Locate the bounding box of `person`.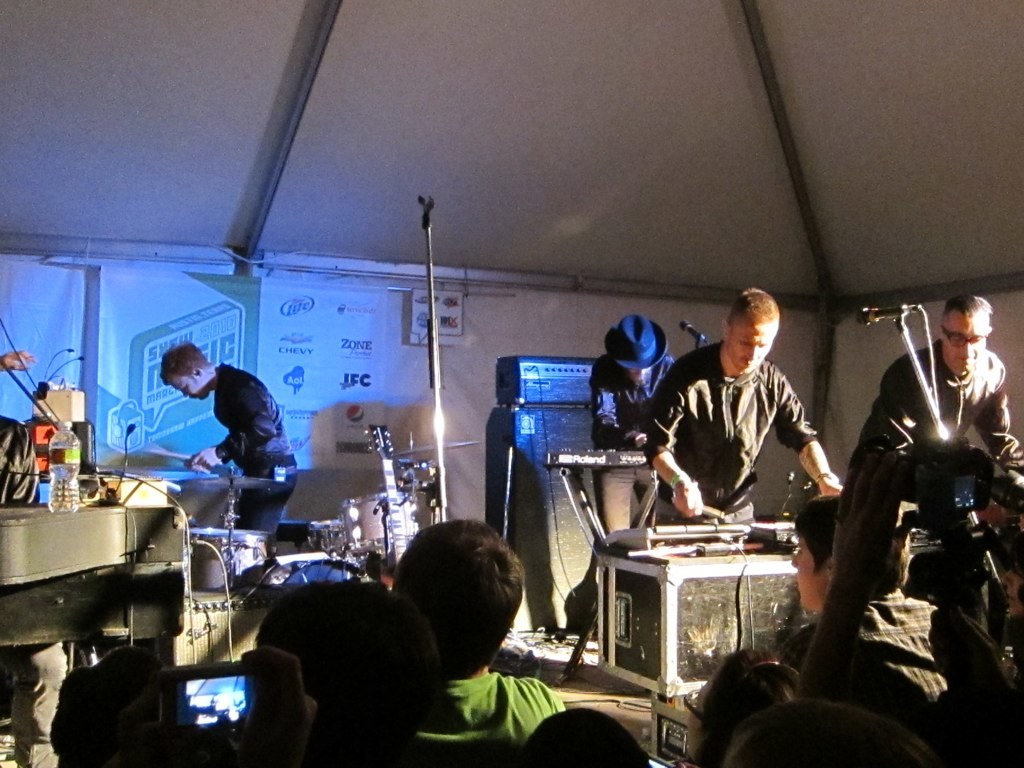
Bounding box: bbox(580, 311, 684, 527).
